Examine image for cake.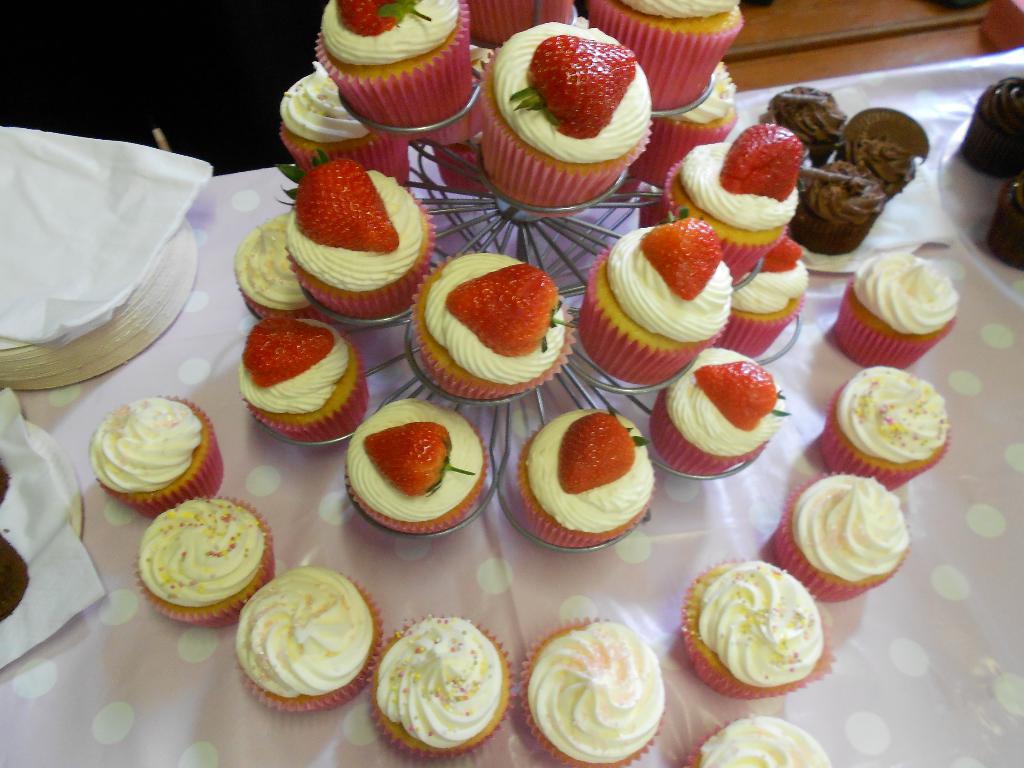
Examination result: box=[468, 6, 650, 228].
